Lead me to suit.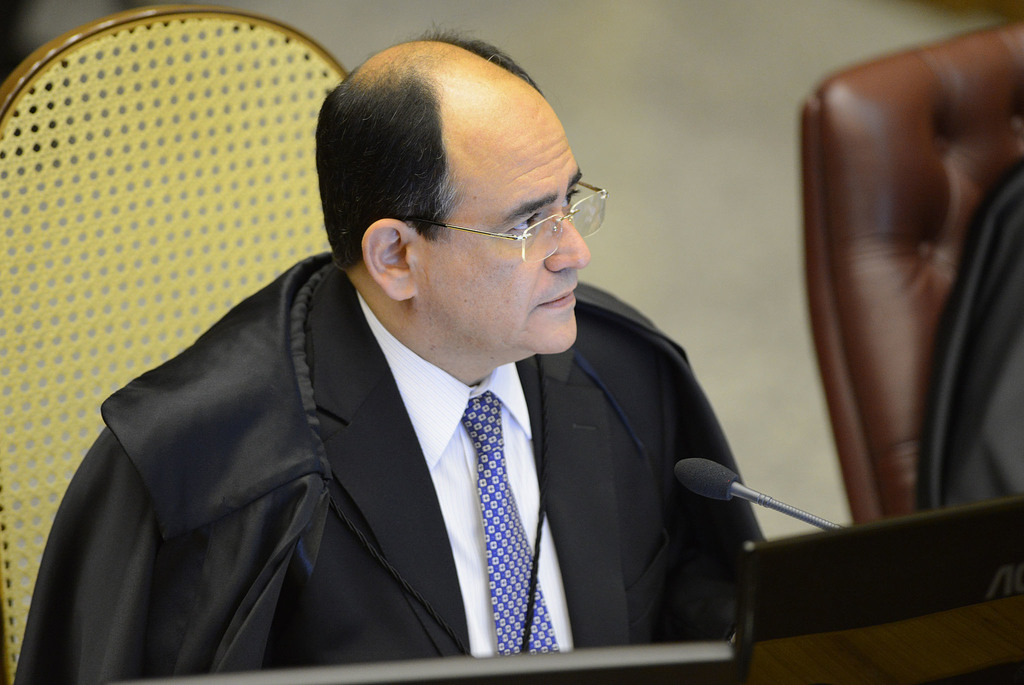
Lead to 262:264:687:669.
